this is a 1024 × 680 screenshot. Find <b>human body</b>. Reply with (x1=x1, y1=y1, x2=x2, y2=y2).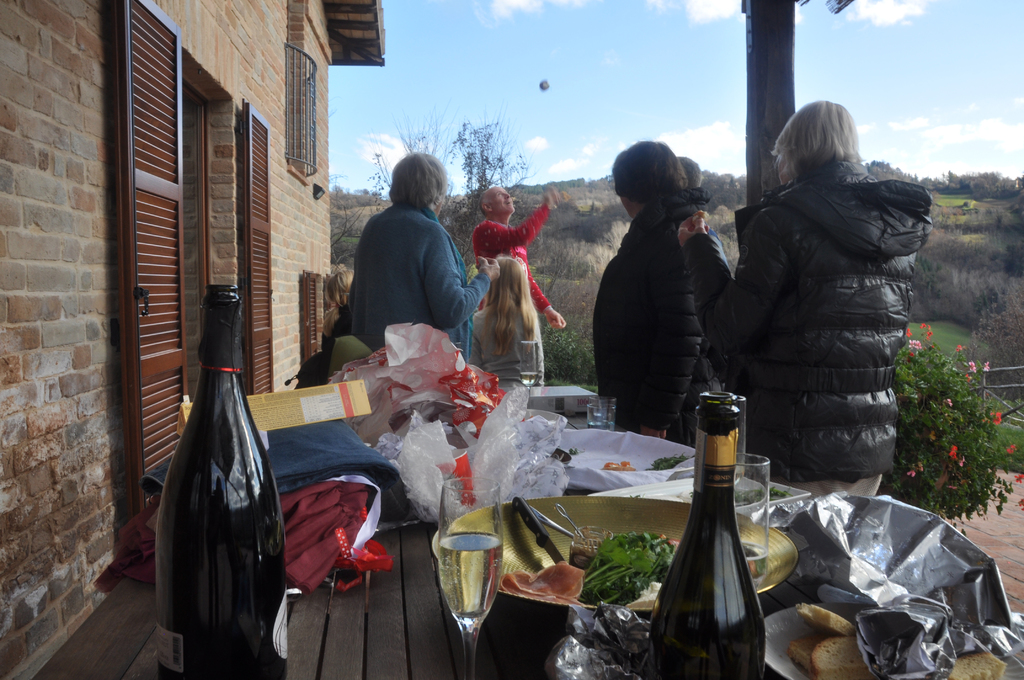
(x1=345, y1=150, x2=464, y2=373).
